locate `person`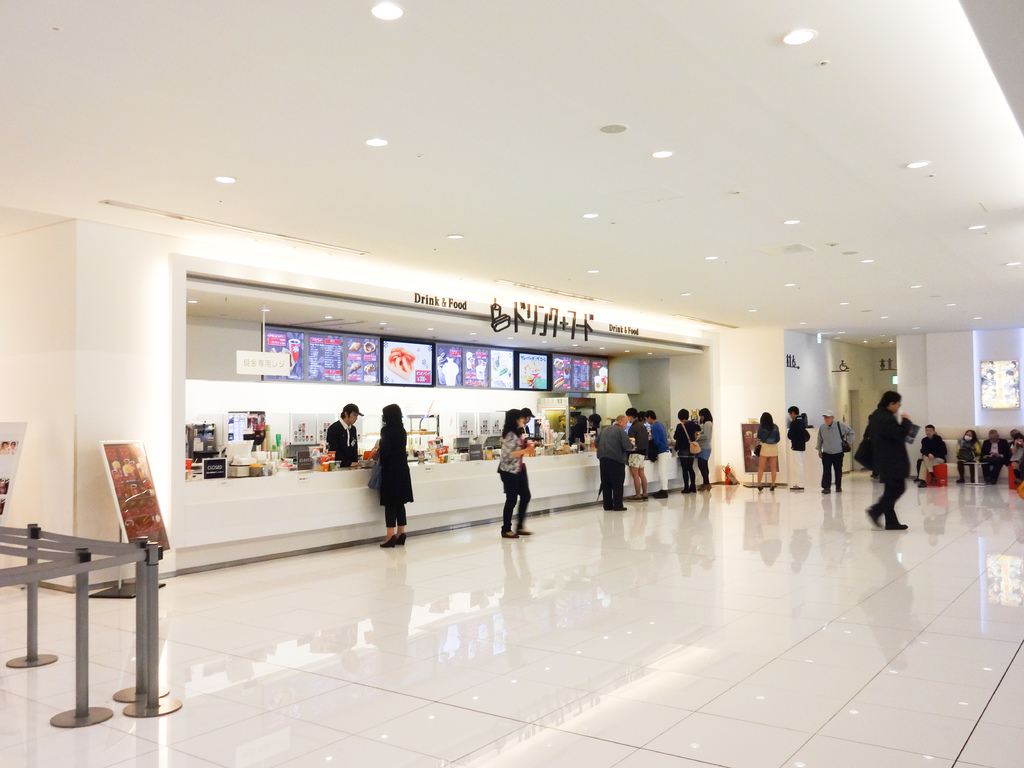
<region>364, 401, 416, 547</region>
